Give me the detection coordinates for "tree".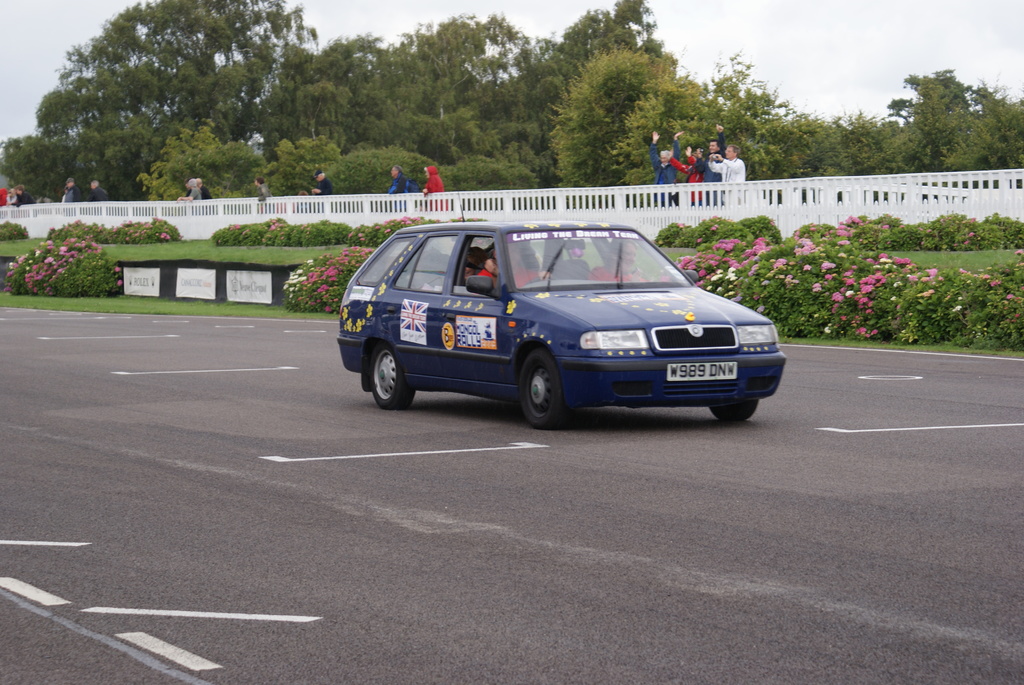
[x1=911, y1=78, x2=970, y2=182].
